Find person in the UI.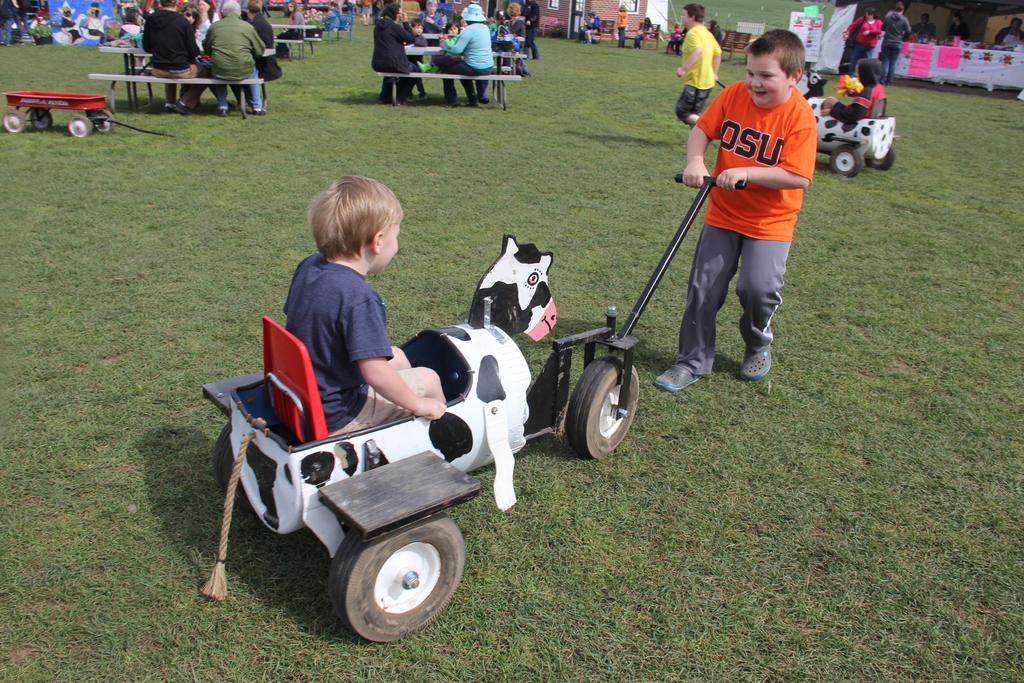
UI element at box=[665, 22, 675, 46].
